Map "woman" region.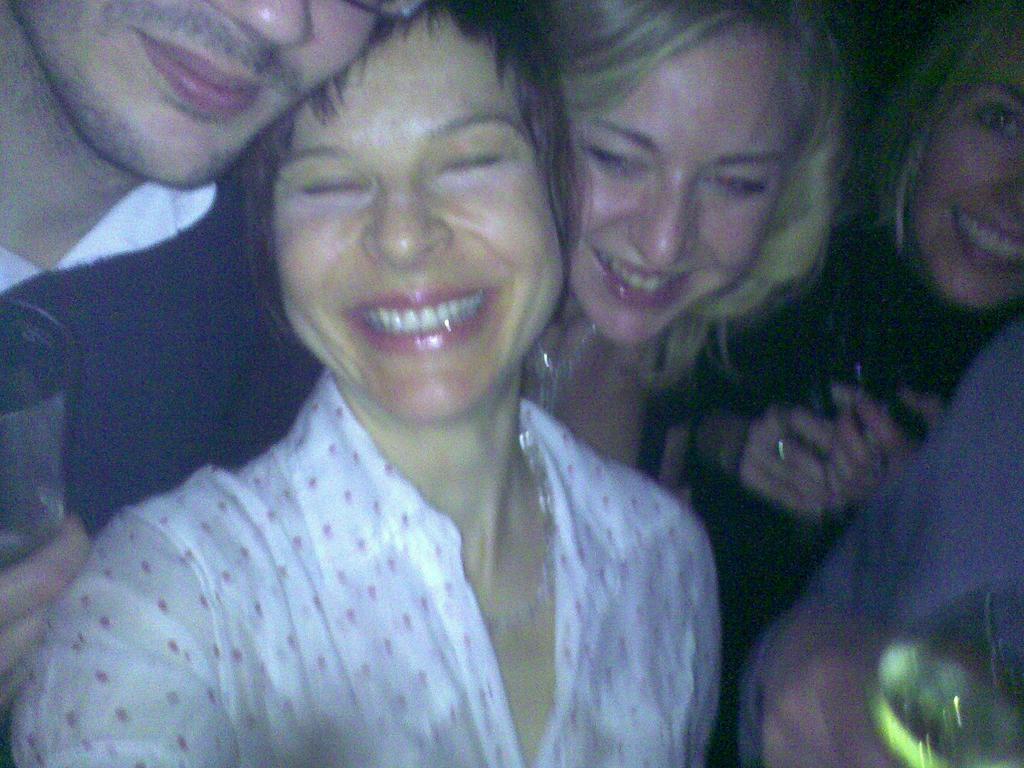
Mapped to [661,0,1023,767].
